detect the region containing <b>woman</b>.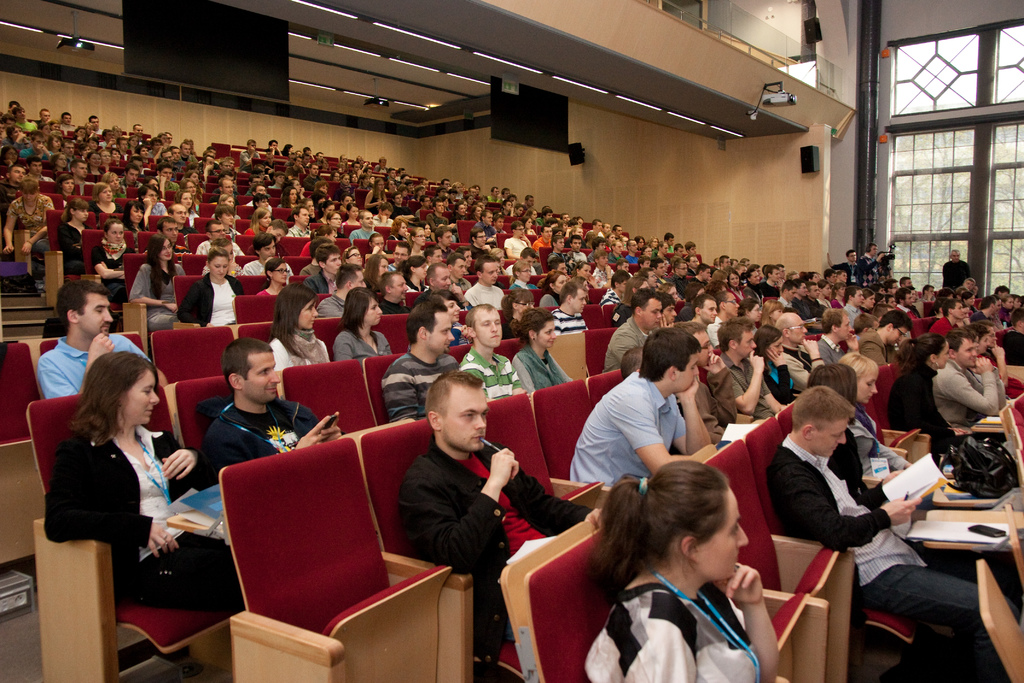
840, 352, 973, 505.
